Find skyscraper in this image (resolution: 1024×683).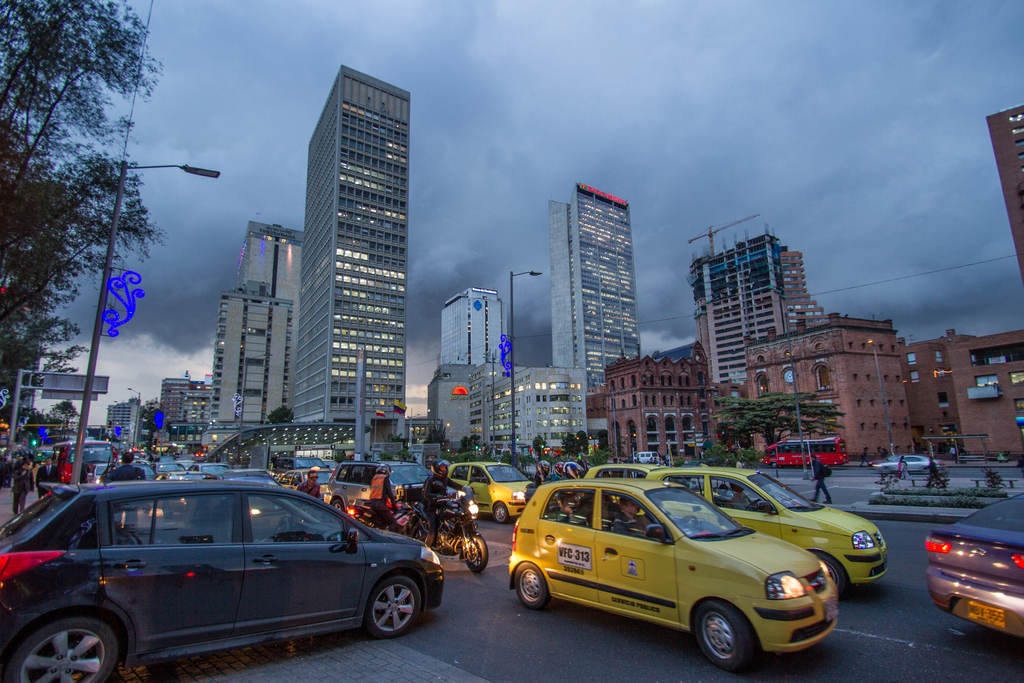
box=[440, 286, 502, 372].
